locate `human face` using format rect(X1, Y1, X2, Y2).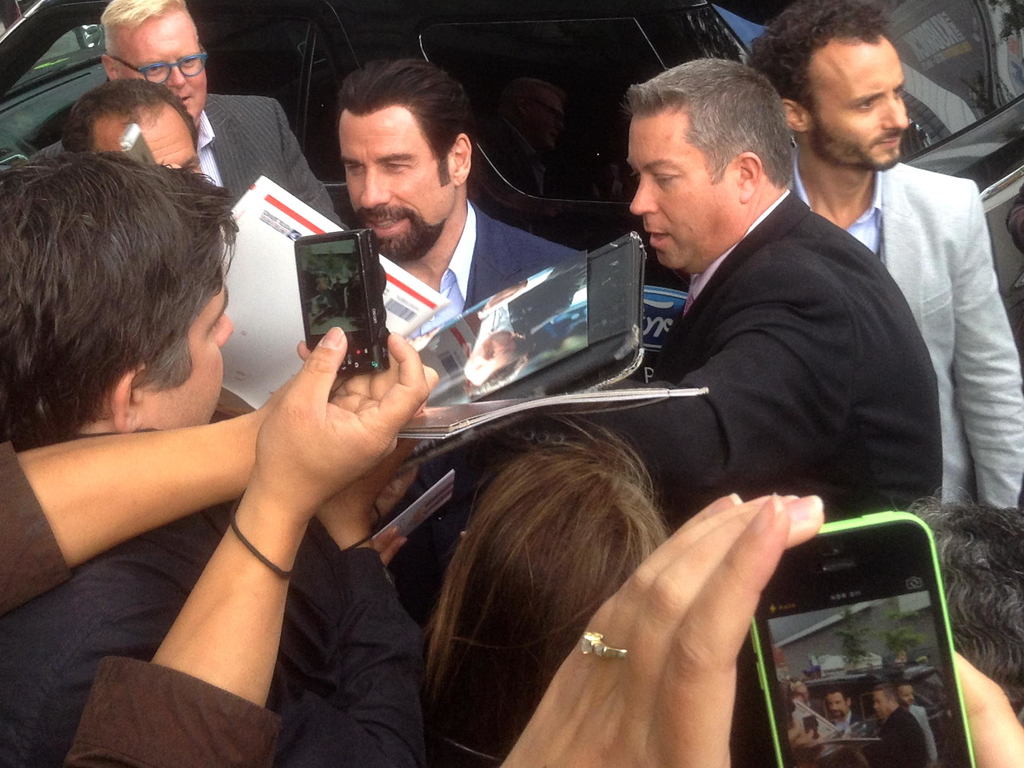
rect(136, 278, 236, 430).
